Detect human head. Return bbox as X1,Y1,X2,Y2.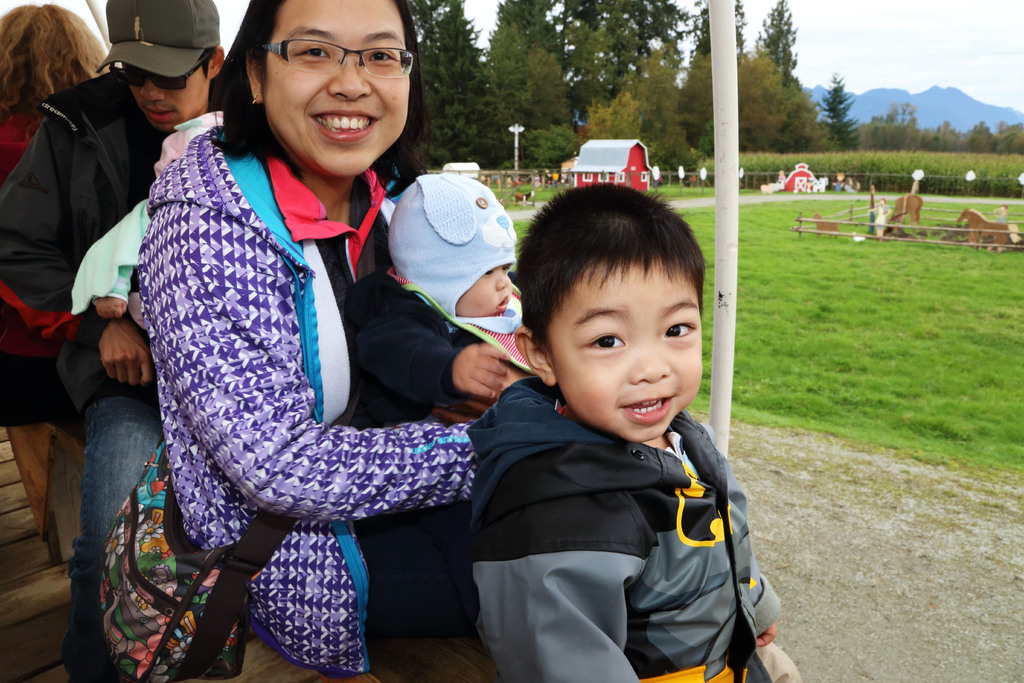
385,172,518,319.
